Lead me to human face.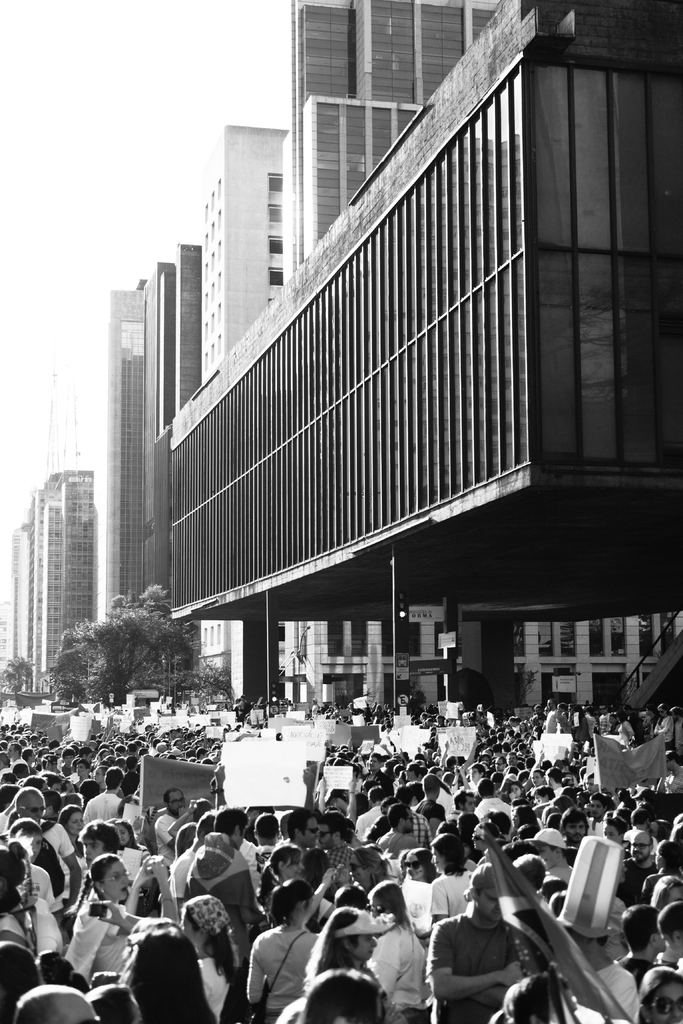
Lead to pyautogui.locateOnScreen(431, 846, 447, 874).
